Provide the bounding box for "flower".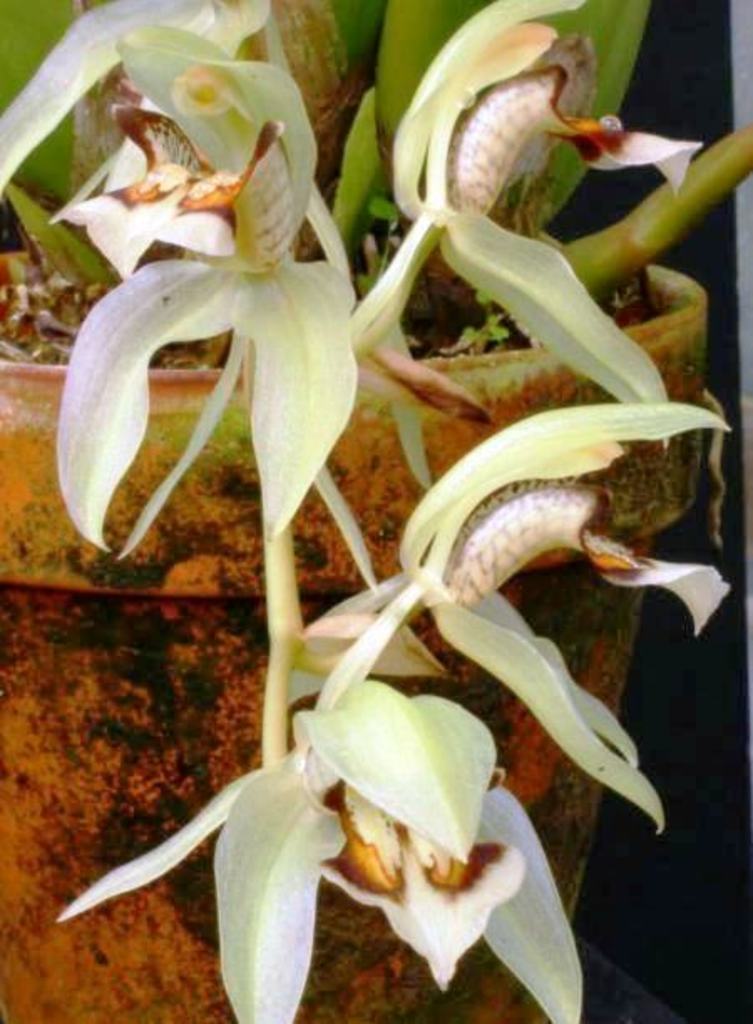
[left=284, top=395, right=740, bottom=823].
